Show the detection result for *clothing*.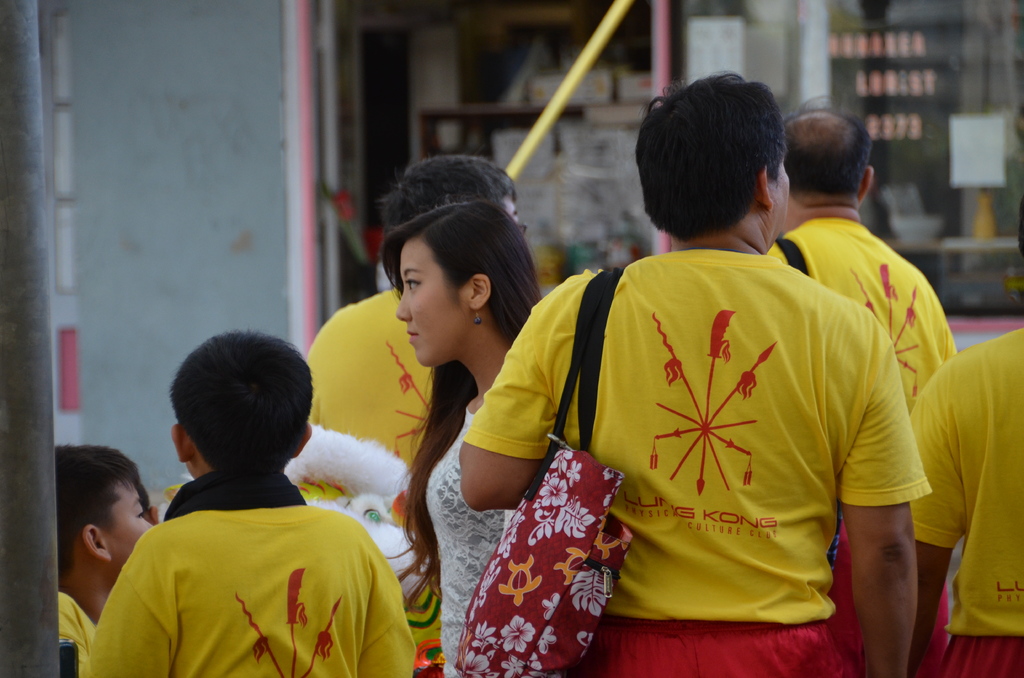
box=[58, 590, 100, 677].
